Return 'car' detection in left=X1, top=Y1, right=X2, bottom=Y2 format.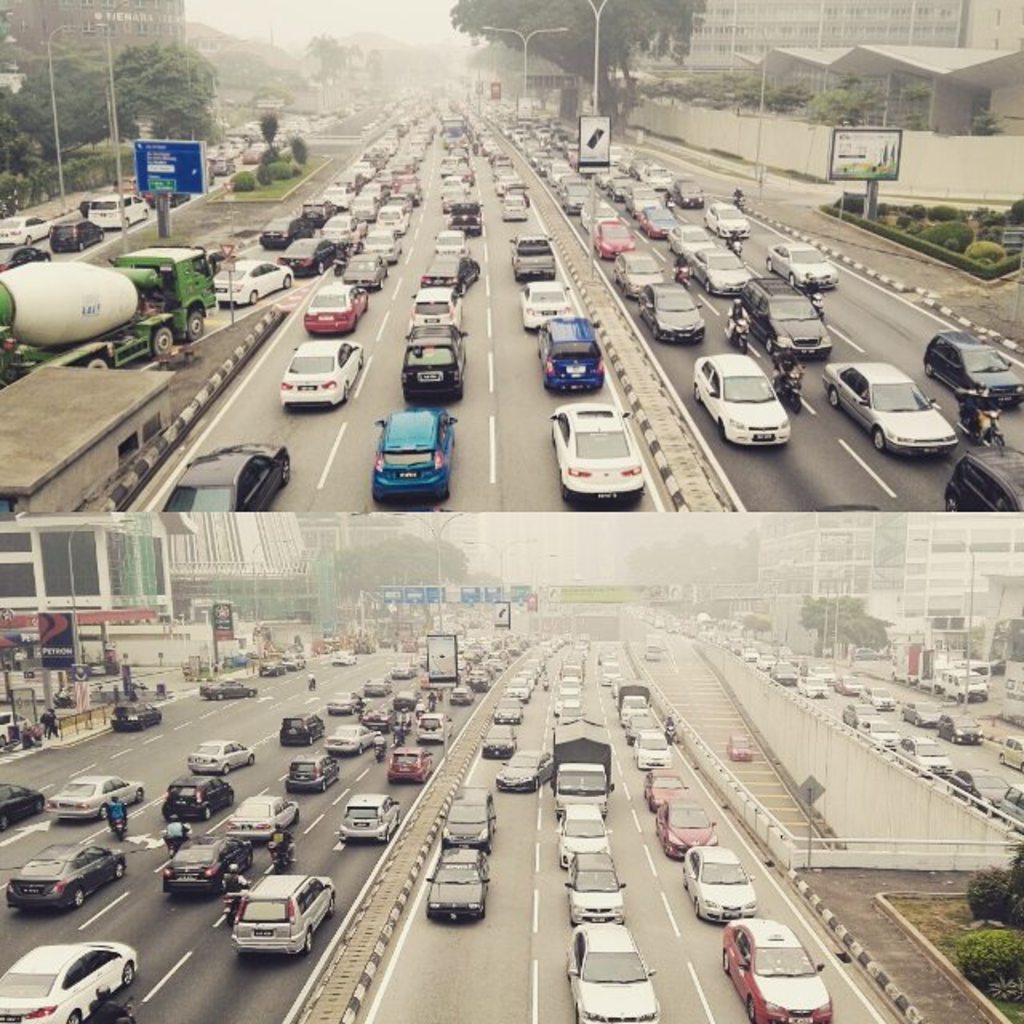
left=498, top=746, right=554, bottom=794.
